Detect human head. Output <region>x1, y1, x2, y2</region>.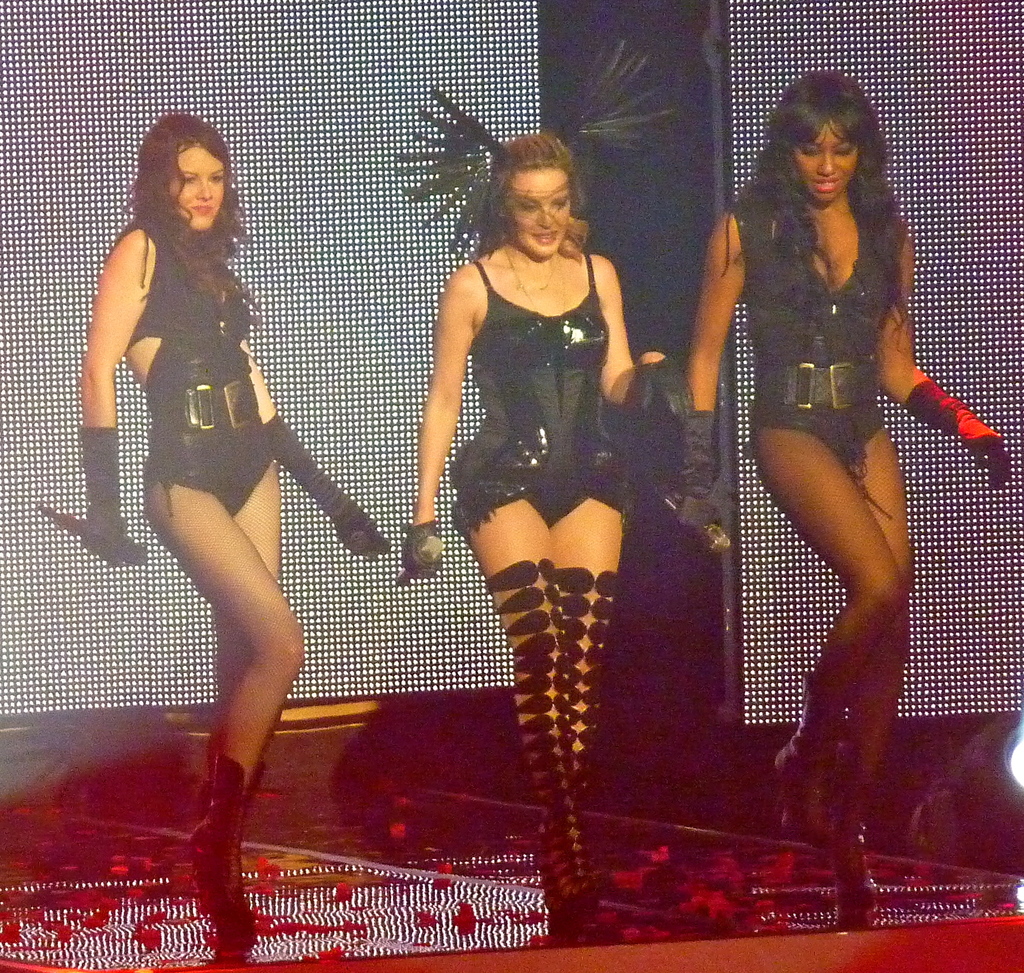
<region>781, 83, 897, 204</region>.
